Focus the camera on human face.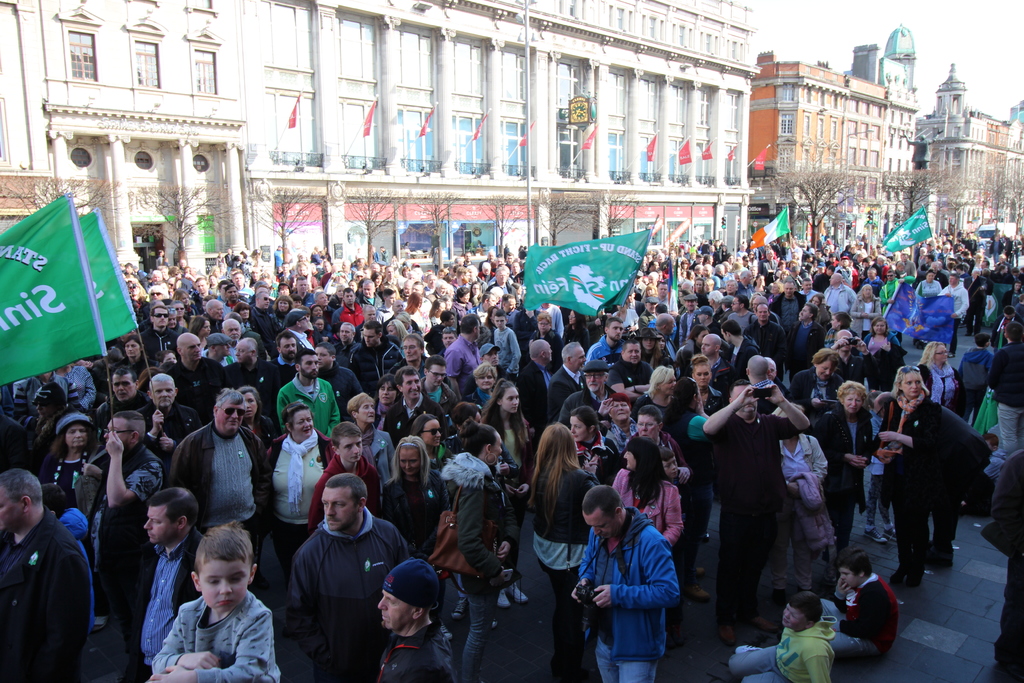
Focus region: x1=238 y1=308 x2=250 y2=320.
